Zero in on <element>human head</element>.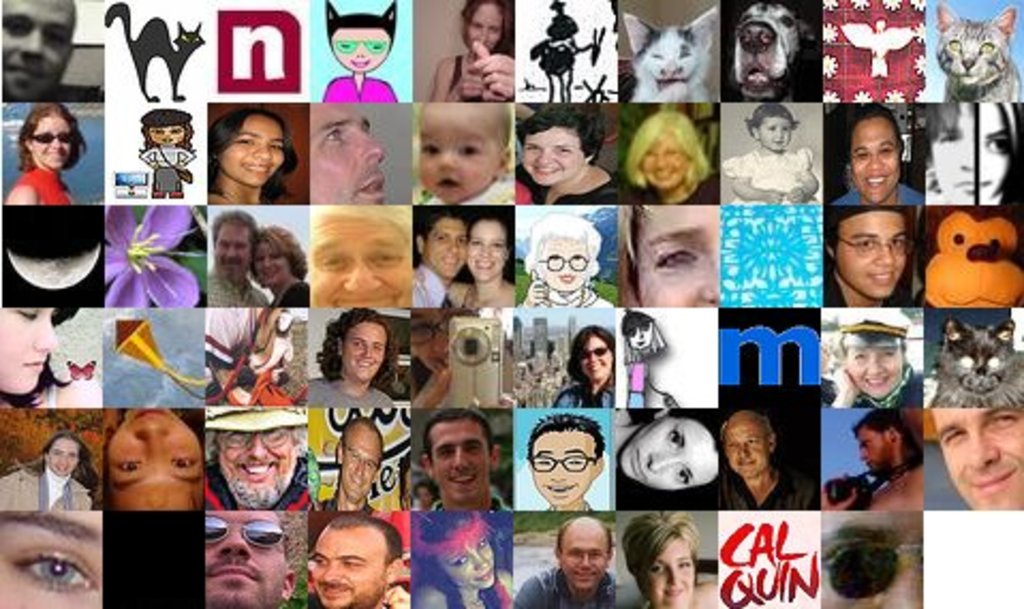
Zeroed in: left=847, top=100, right=906, bottom=201.
